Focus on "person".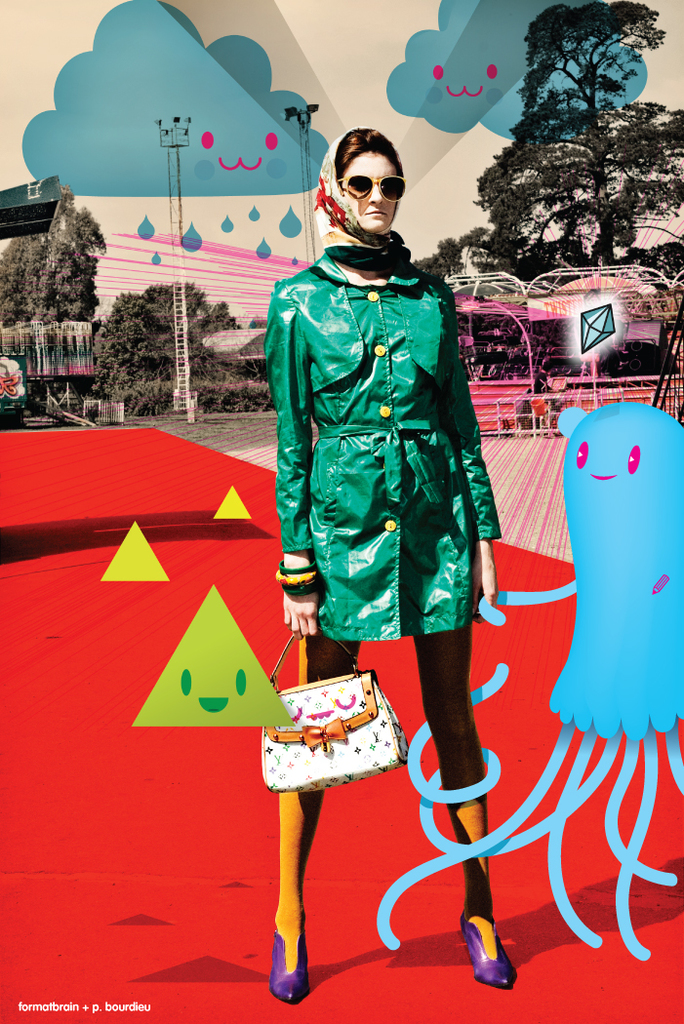
Focused at box=[269, 117, 520, 1008].
